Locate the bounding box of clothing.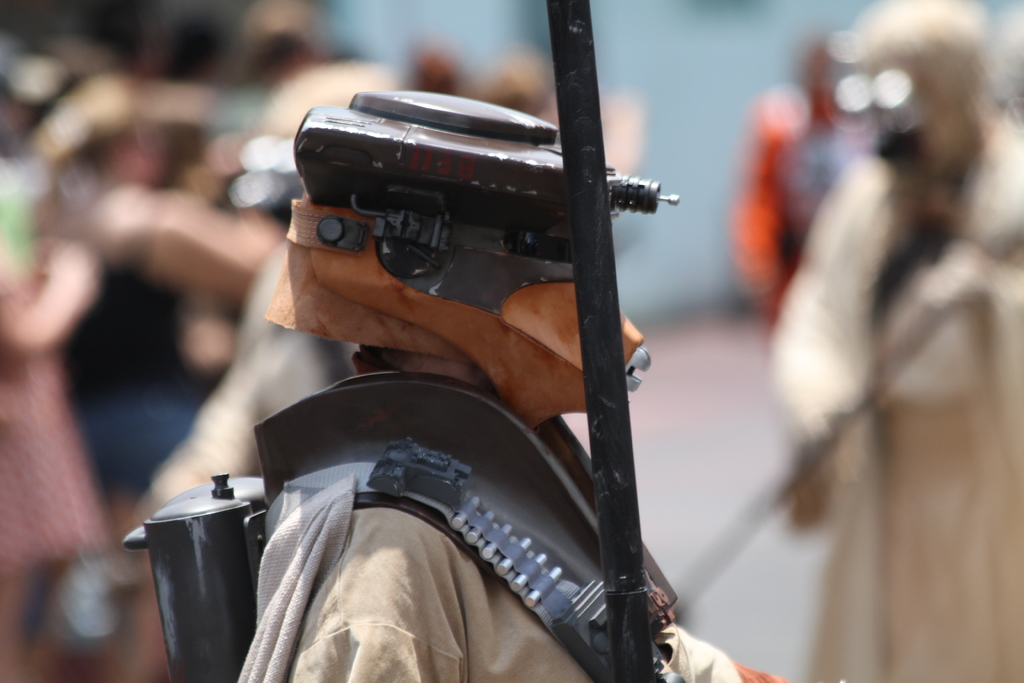
Bounding box: x1=738, y1=89, x2=852, y2=333.
